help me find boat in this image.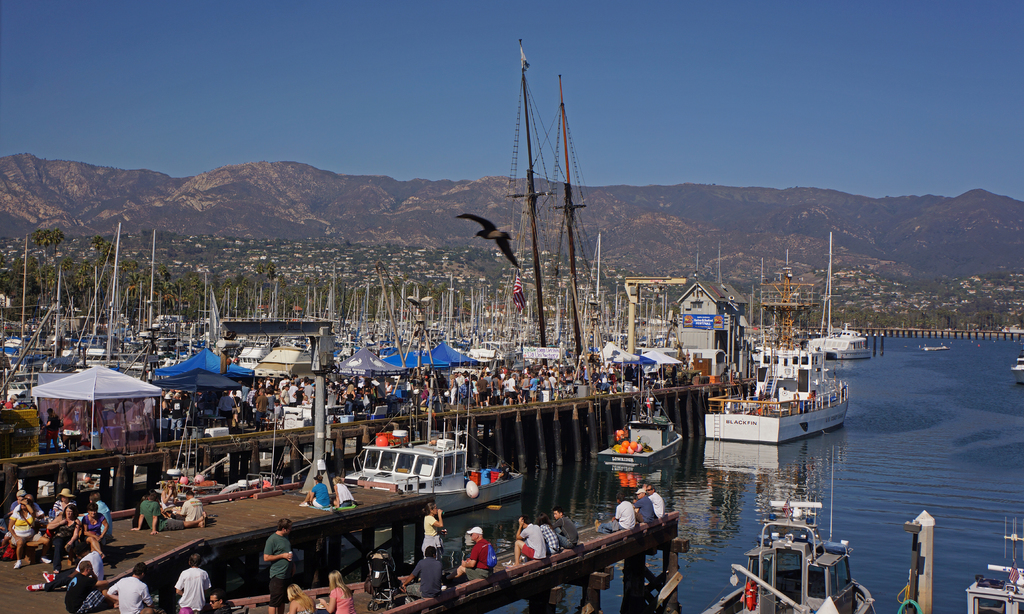
Found it: x1=334 y1=370 x2=524 y2=516.
